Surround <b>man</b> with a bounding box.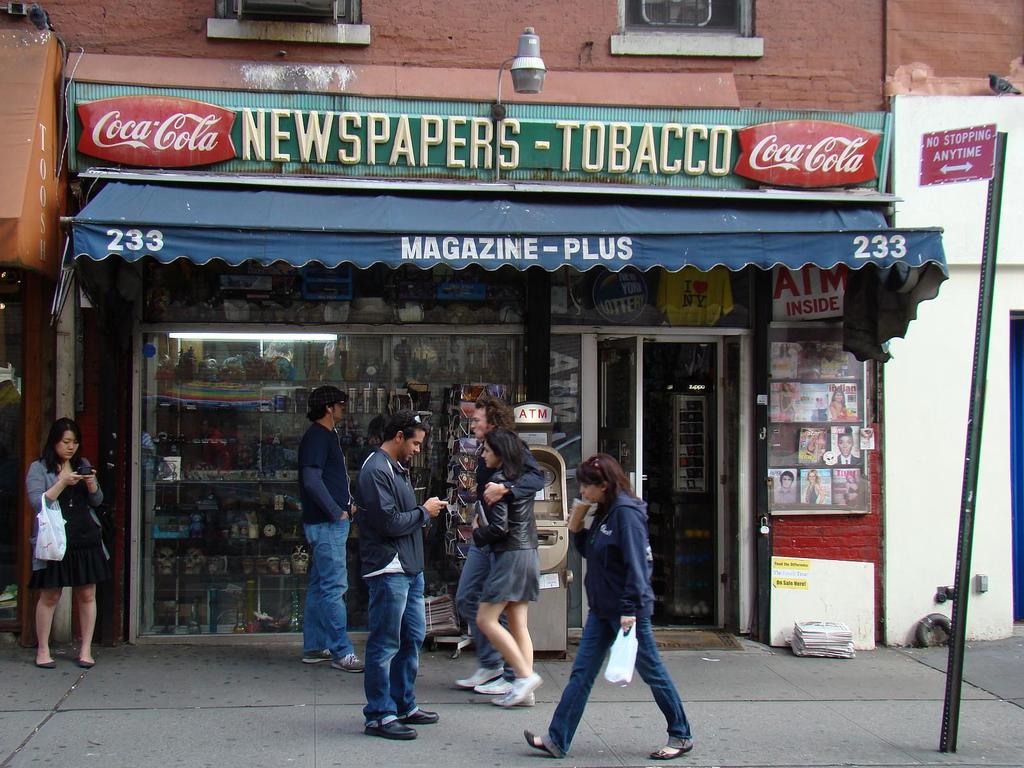
box=[359, 411, 451, 740].
